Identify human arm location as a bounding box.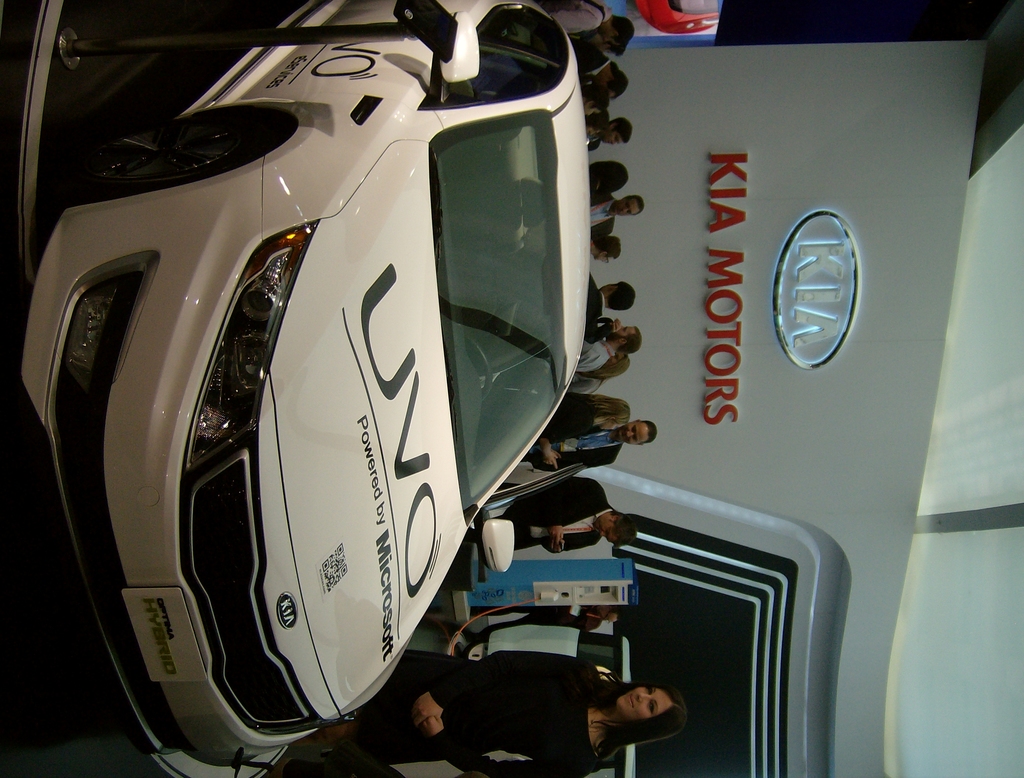
pyautogui.locateOnScreen(417, 713, 599, 777).
